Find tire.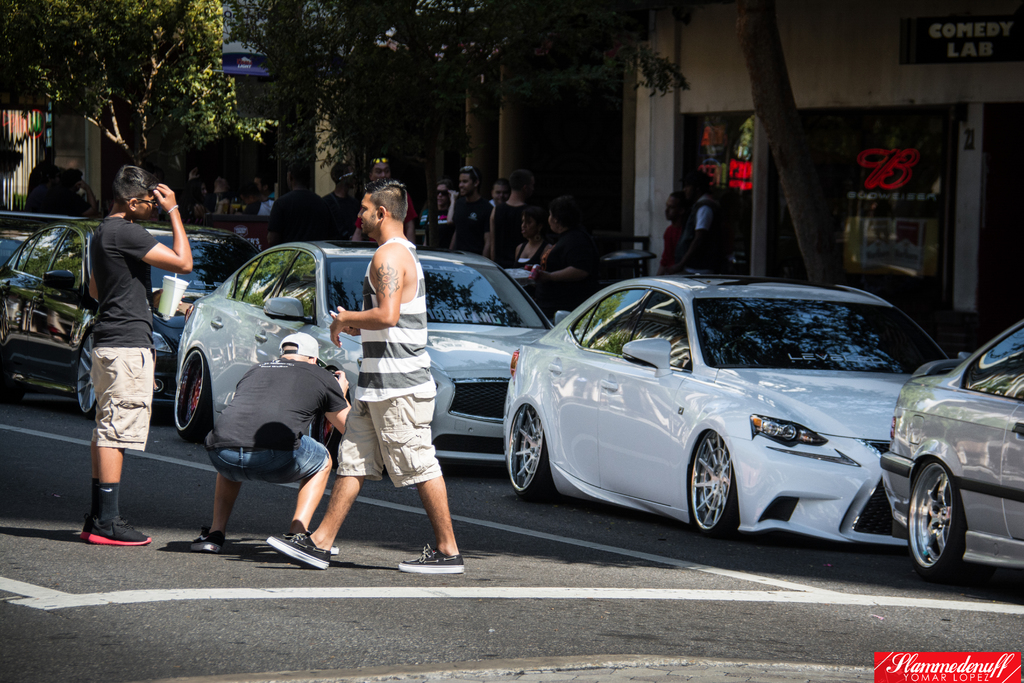
<region>908, 457, 966, 580</region>.
